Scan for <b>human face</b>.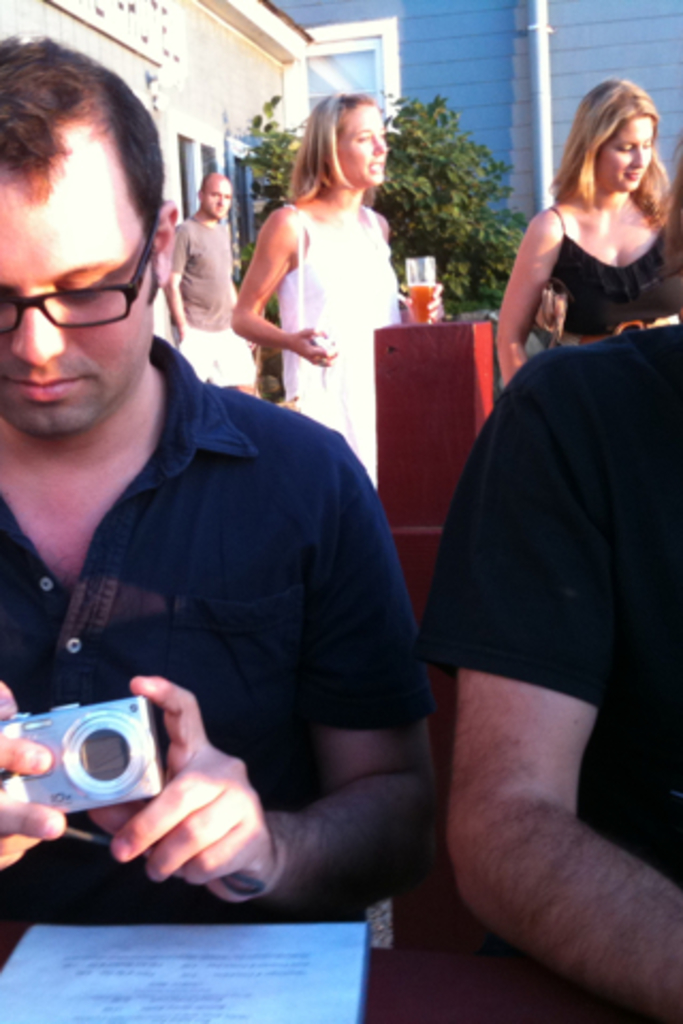
Scan result: <box>331,102,386,186</box>.
